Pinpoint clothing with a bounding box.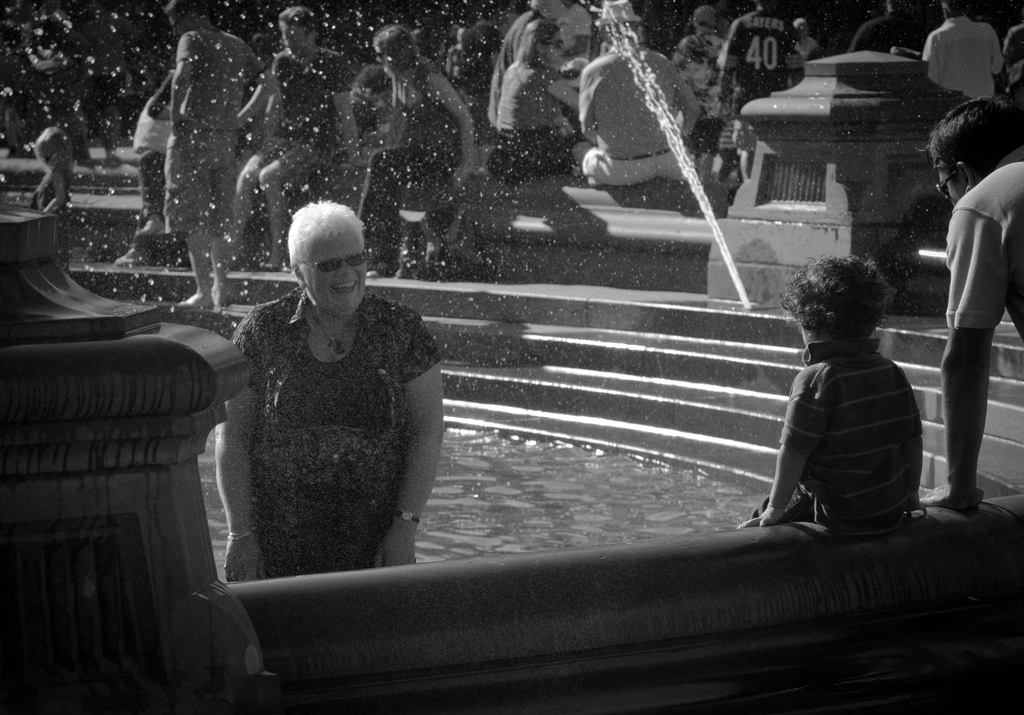
box=[556, 0, 595, 68].
